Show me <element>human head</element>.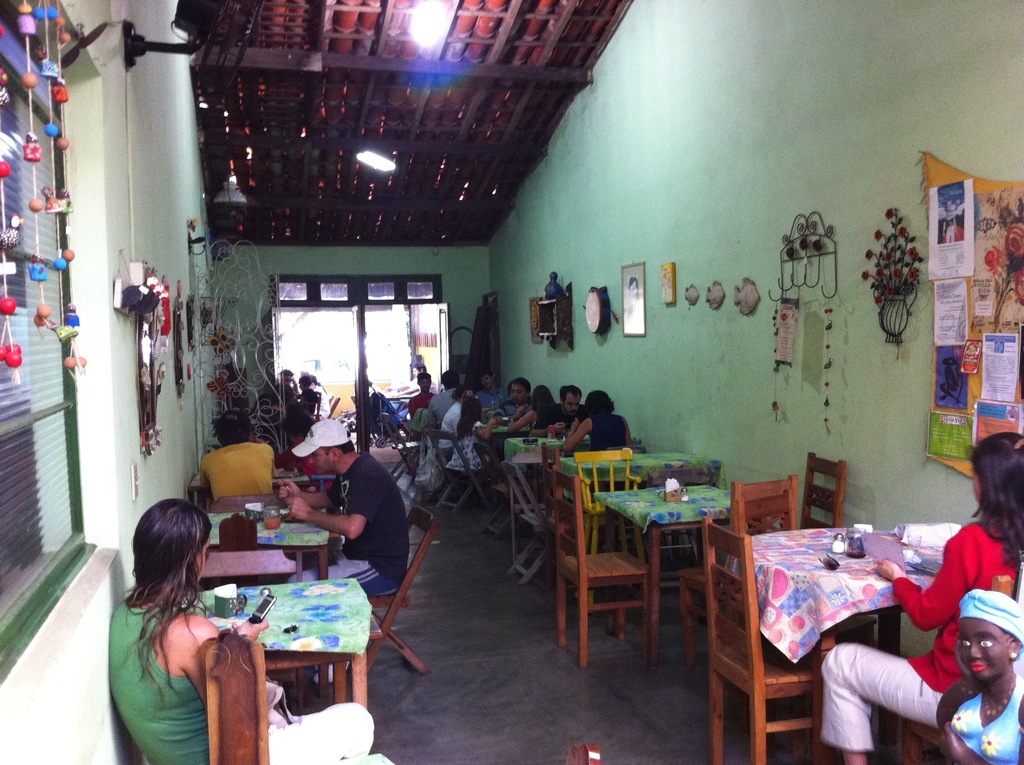
<element>human head</element> is here: detection(298, 375, 308, 390).
